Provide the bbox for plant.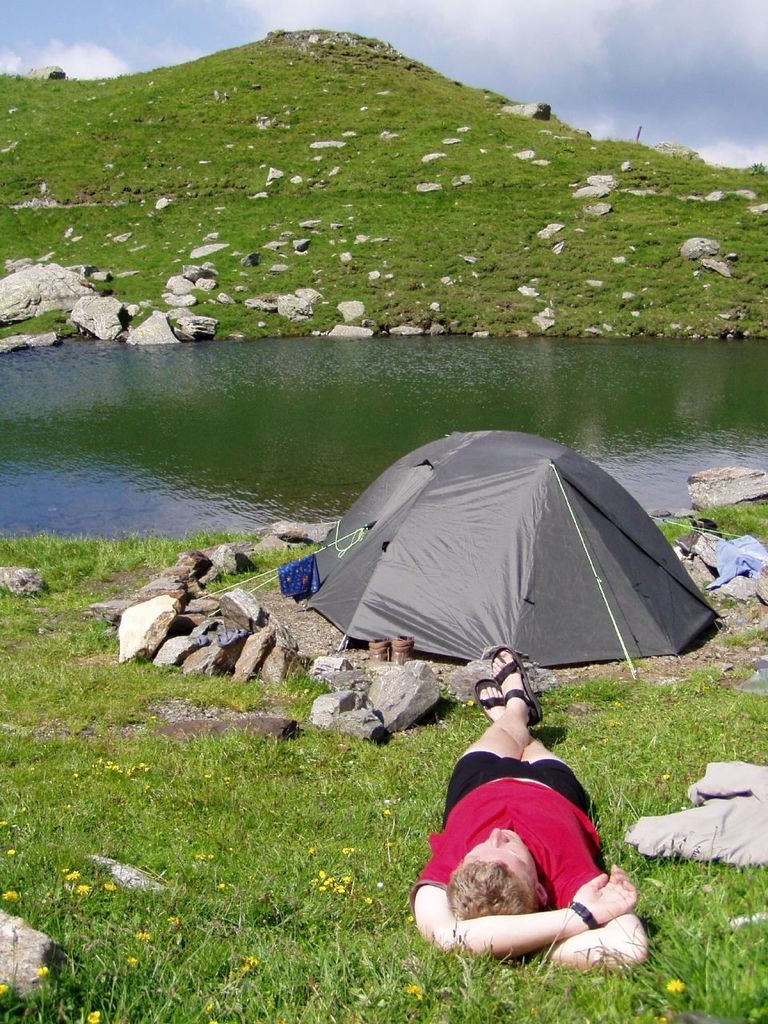
<box>0,11,767,346</box>.
